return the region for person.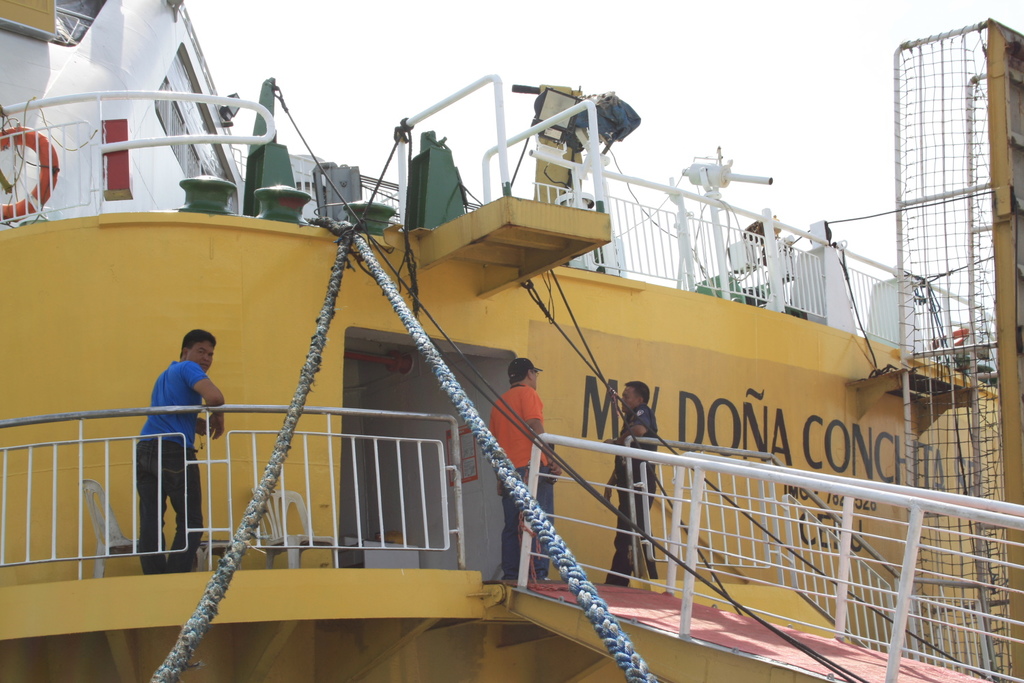
{"left": 599, "top": 378, "right": 659, "bottom": 589}.
